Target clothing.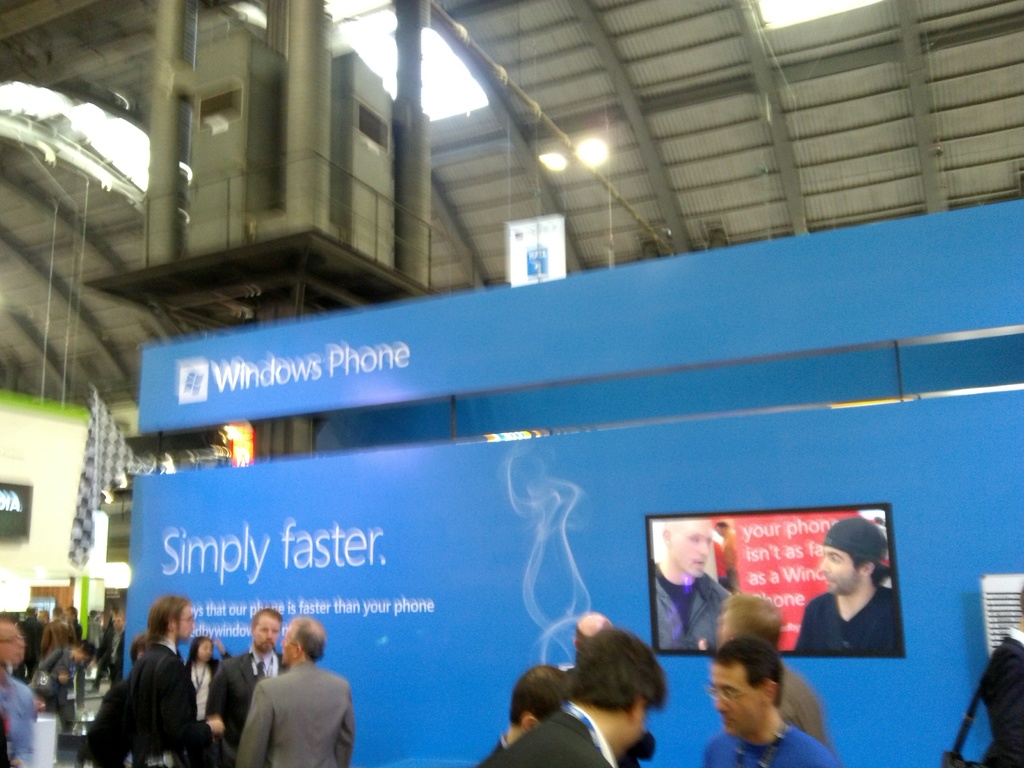
Target region: 32 648 90 724.
